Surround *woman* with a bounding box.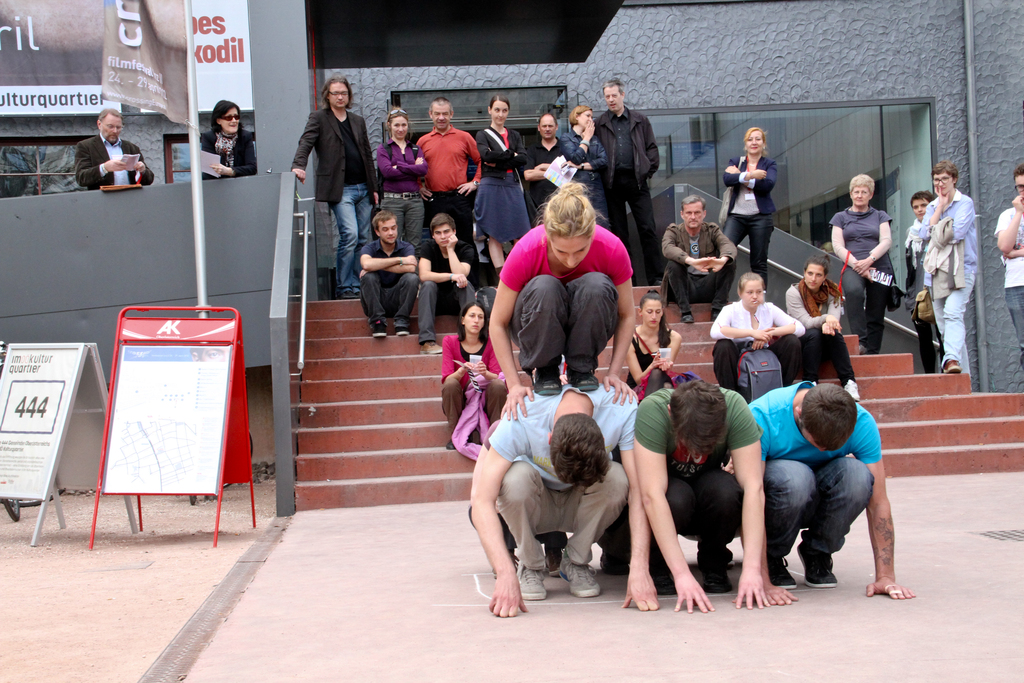
left=374, top=108, right=426, bottom=249.
